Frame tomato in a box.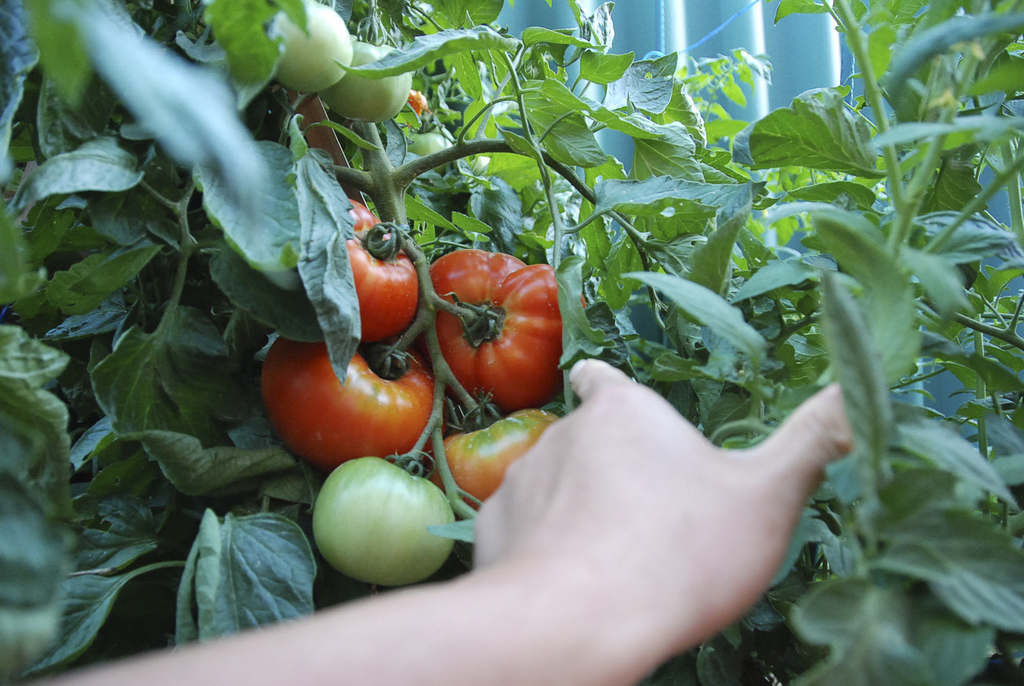
rect(436, 408, 565, 508).
